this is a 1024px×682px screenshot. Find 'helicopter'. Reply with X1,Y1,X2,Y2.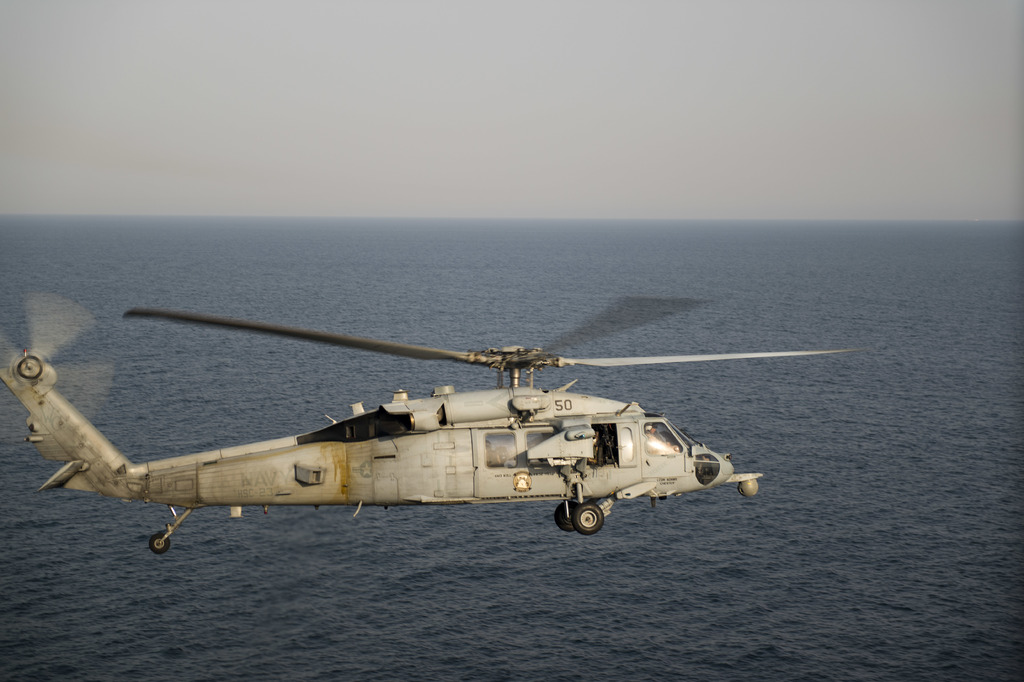
0,304,799,548.
